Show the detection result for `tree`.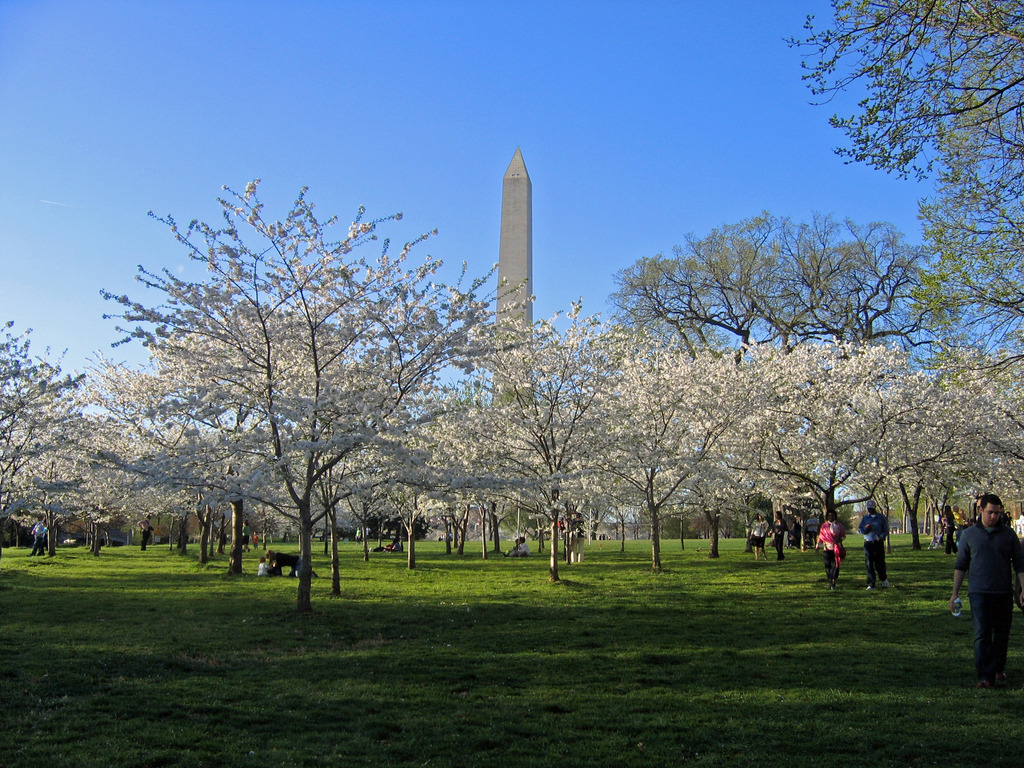
bbox=(0, 314, 75, 557).
